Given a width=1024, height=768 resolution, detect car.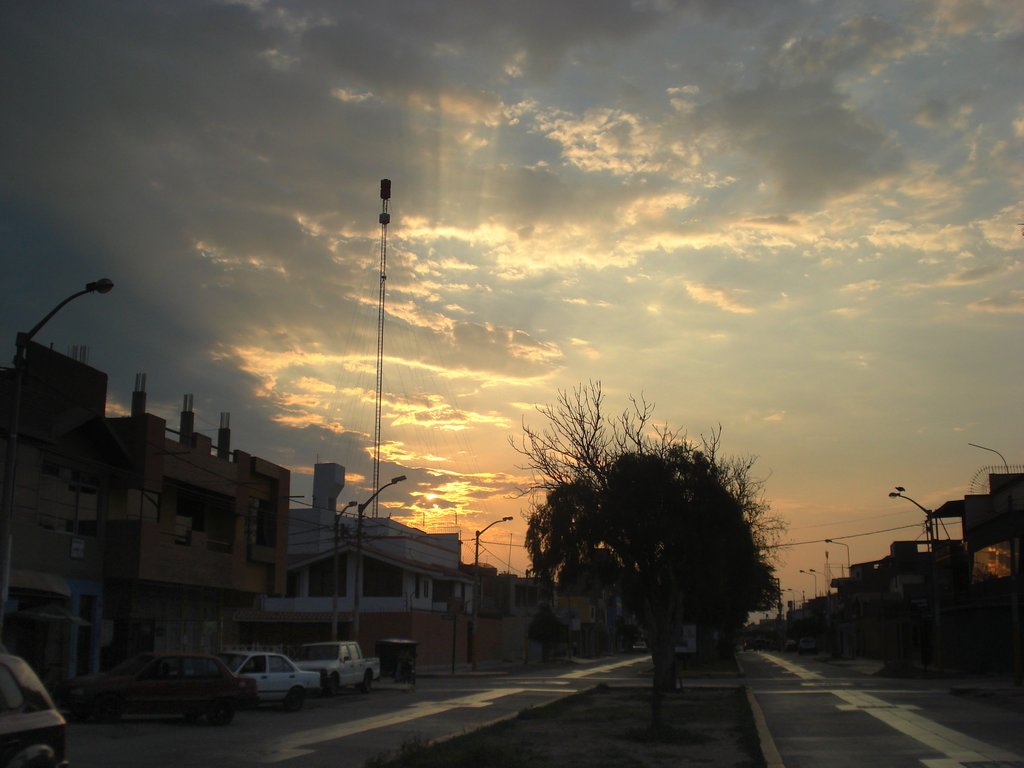
<region>296, 639, 381, 691</region>.
